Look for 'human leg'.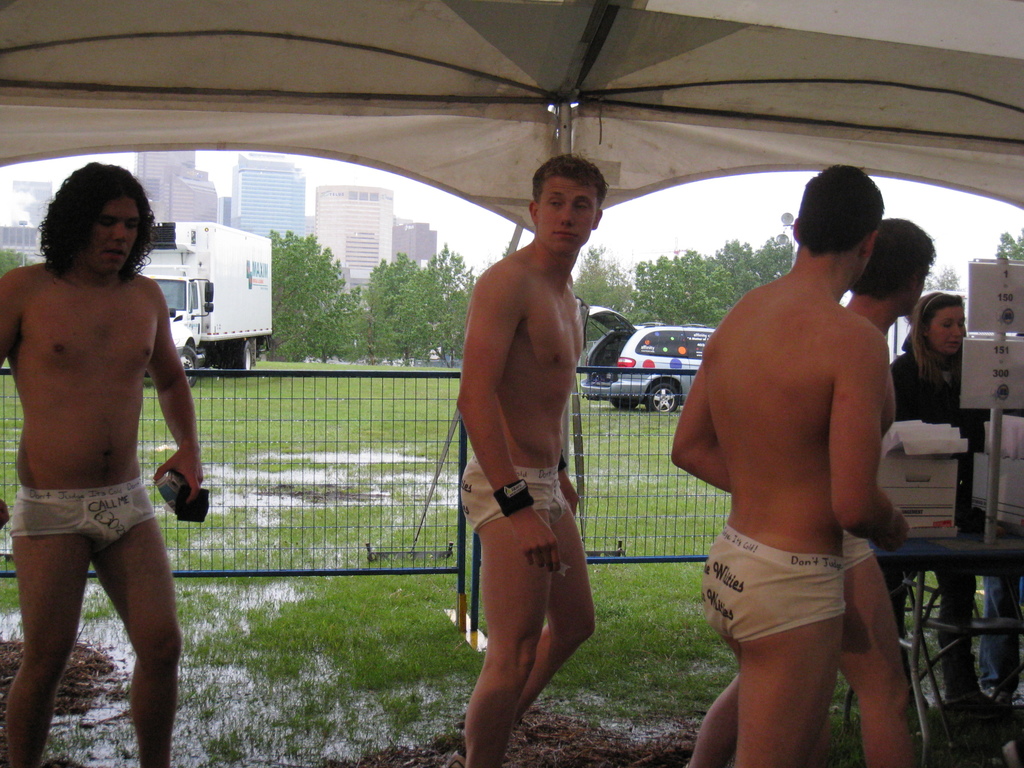
Found: 94:481:175:767.
